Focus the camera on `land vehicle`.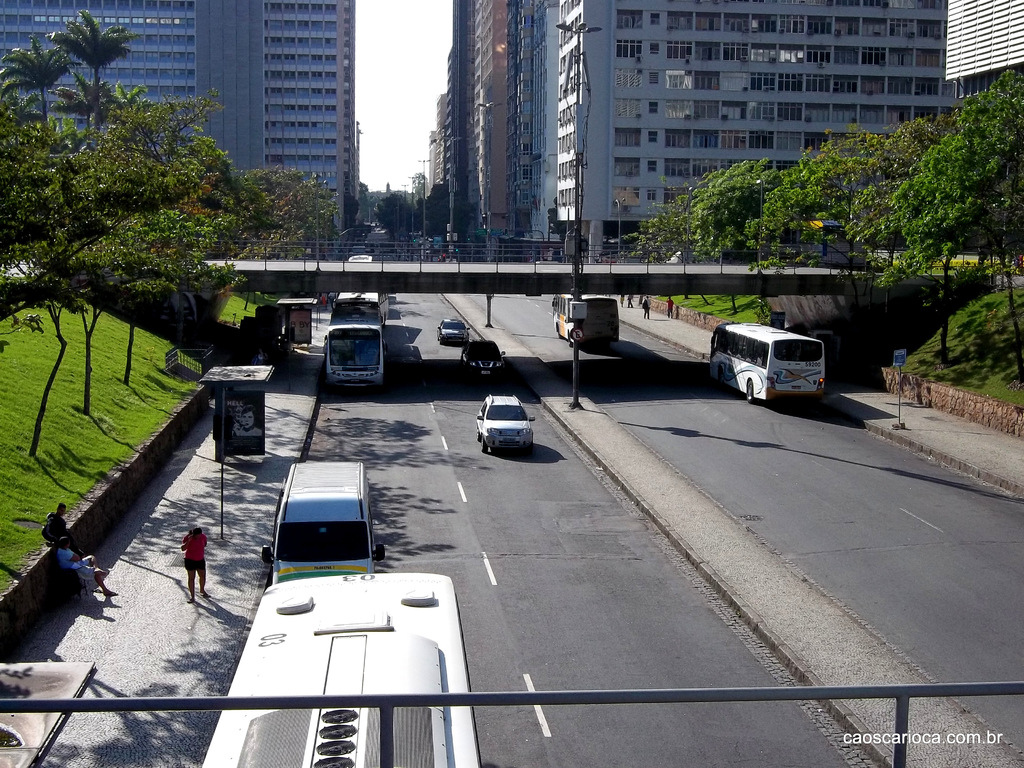
Focus region: <bbox>707, 324, 826, 408</bbox>.
